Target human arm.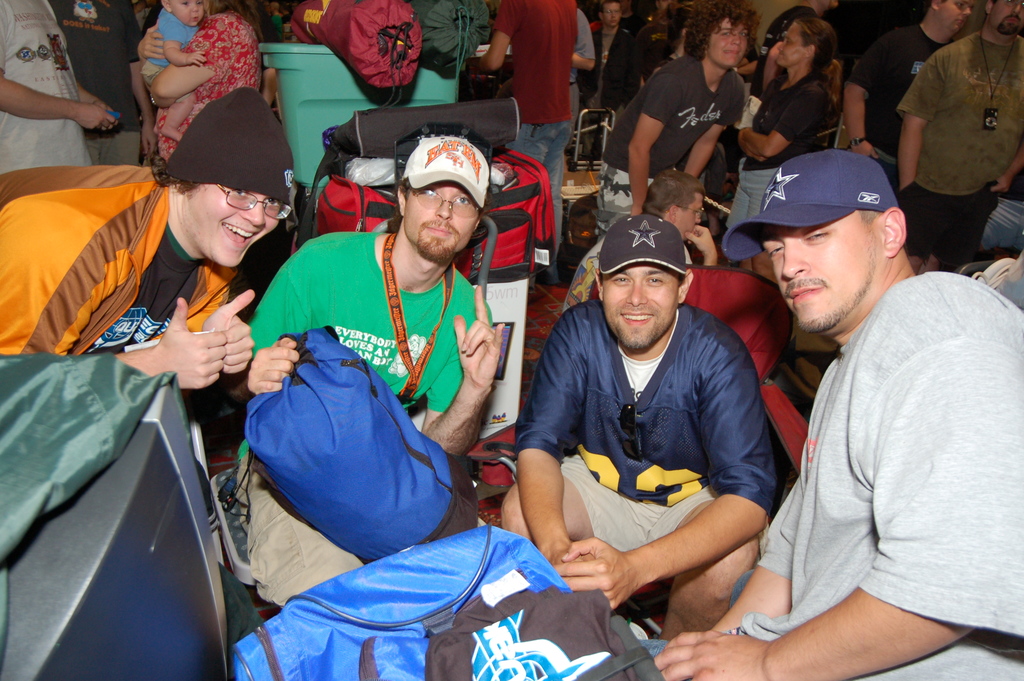
Target region: detection(515, 293, 604, 611).
